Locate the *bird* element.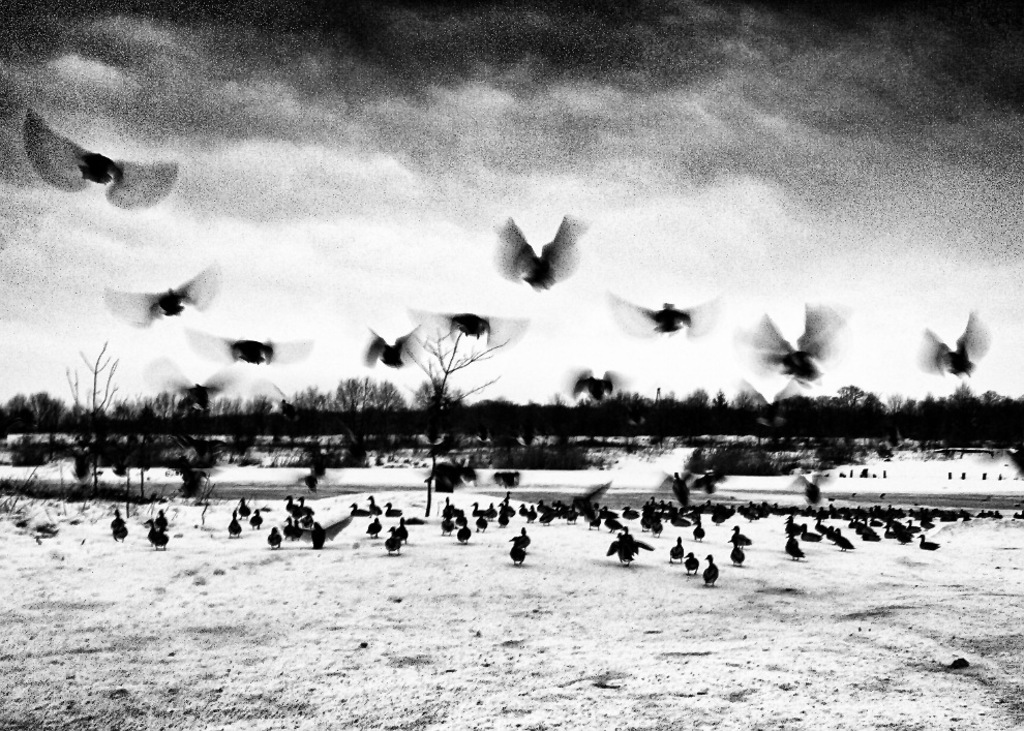
Element bbox: [left=788, top=465, right=834, bottom=512].
